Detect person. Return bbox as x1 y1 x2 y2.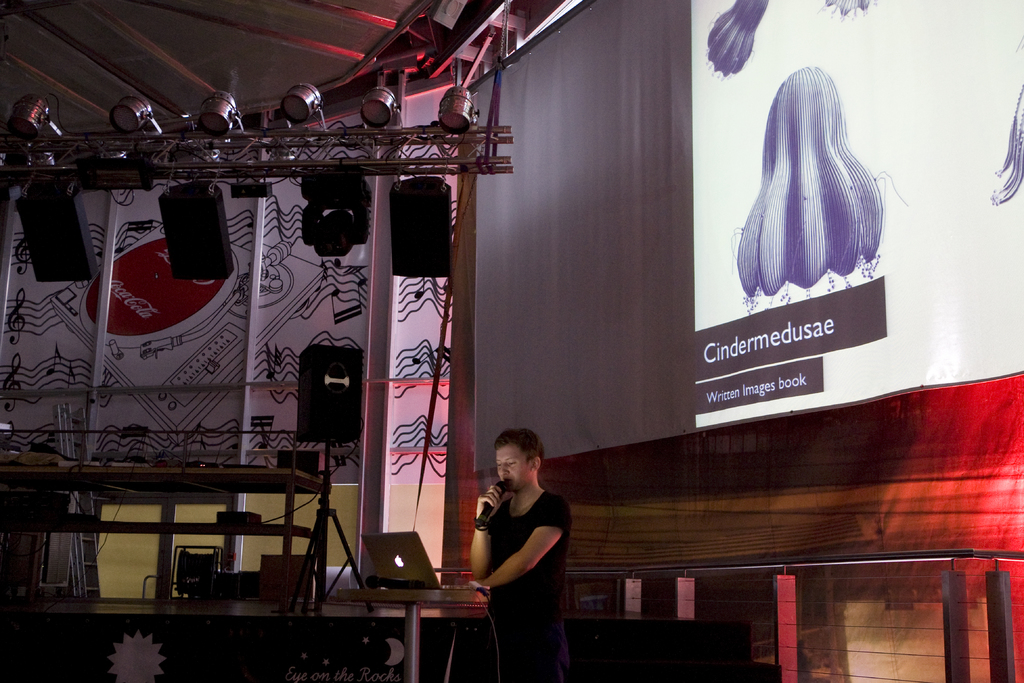
476 423 580 650.
